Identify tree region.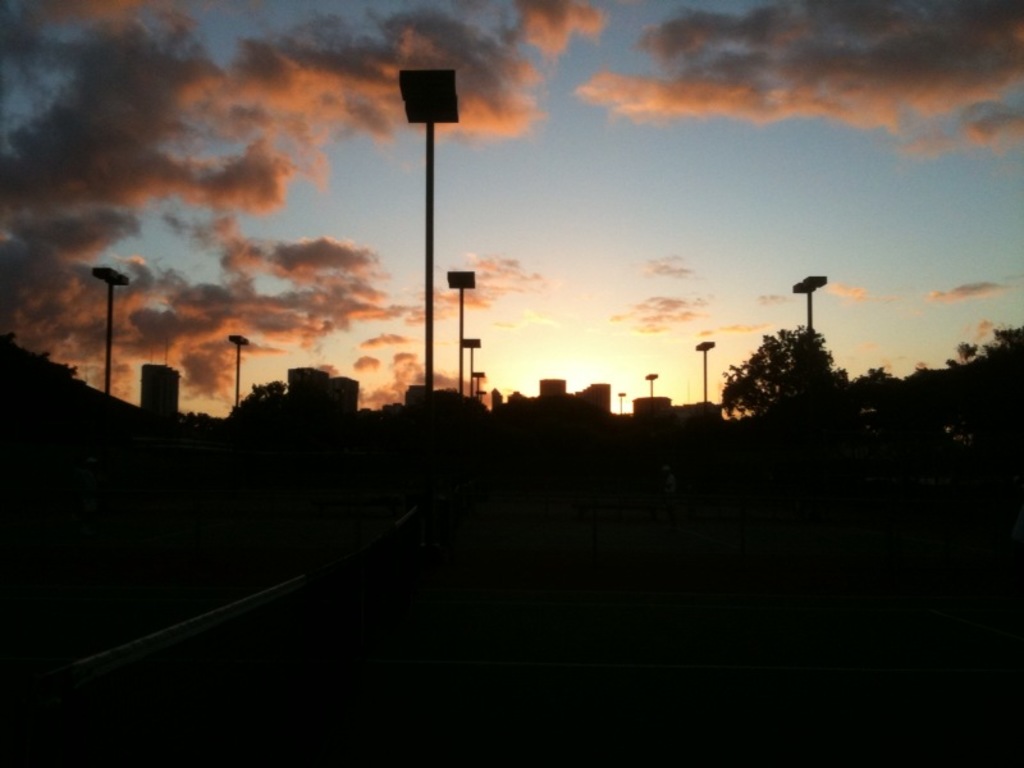
Region: bbox(218, 370, 285, 433).
